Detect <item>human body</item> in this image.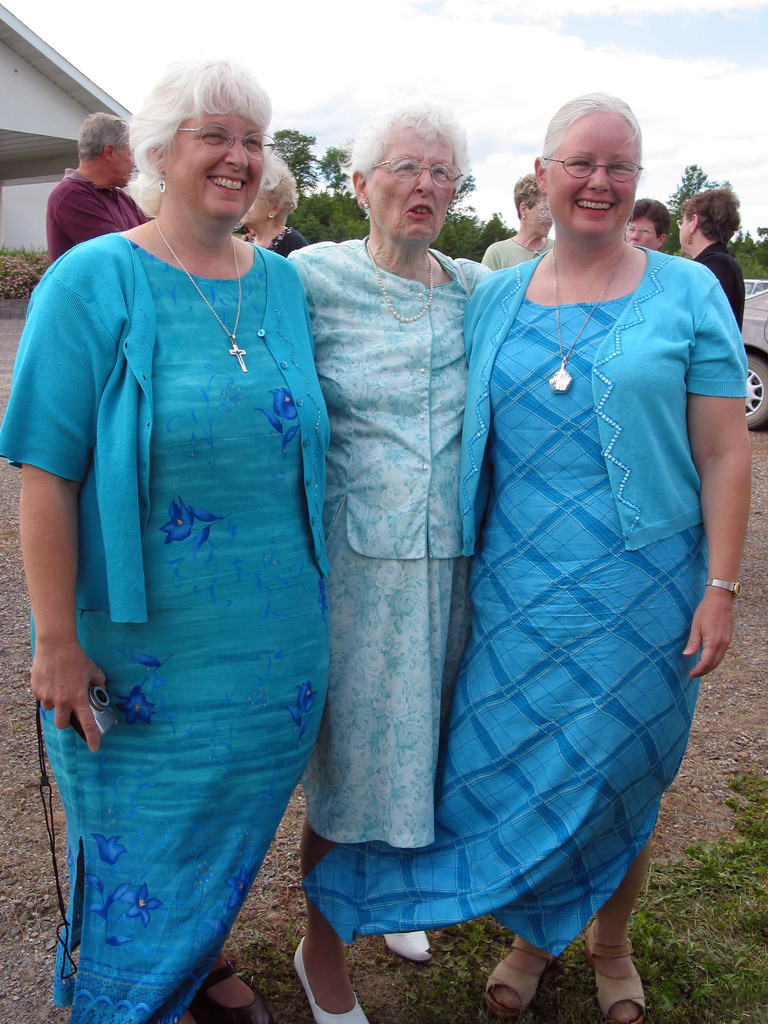
Detection: <region>224, 154, 303, 255</region>.
